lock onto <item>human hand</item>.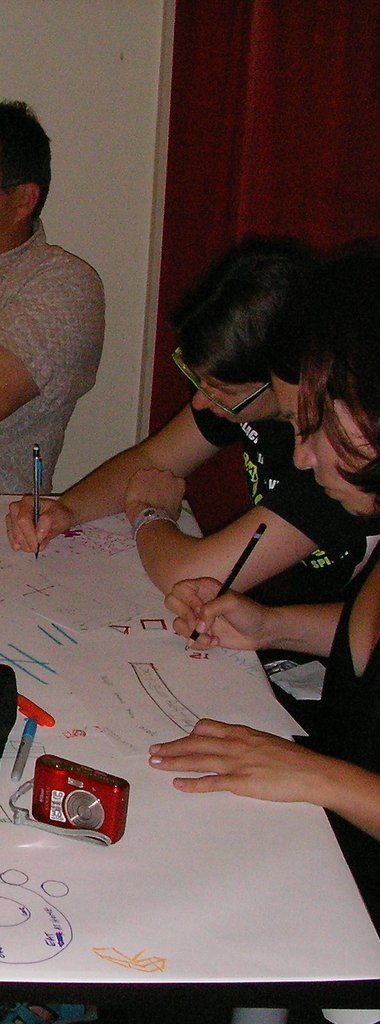
Locked: <region>120, 470, 194, 522</region>.
